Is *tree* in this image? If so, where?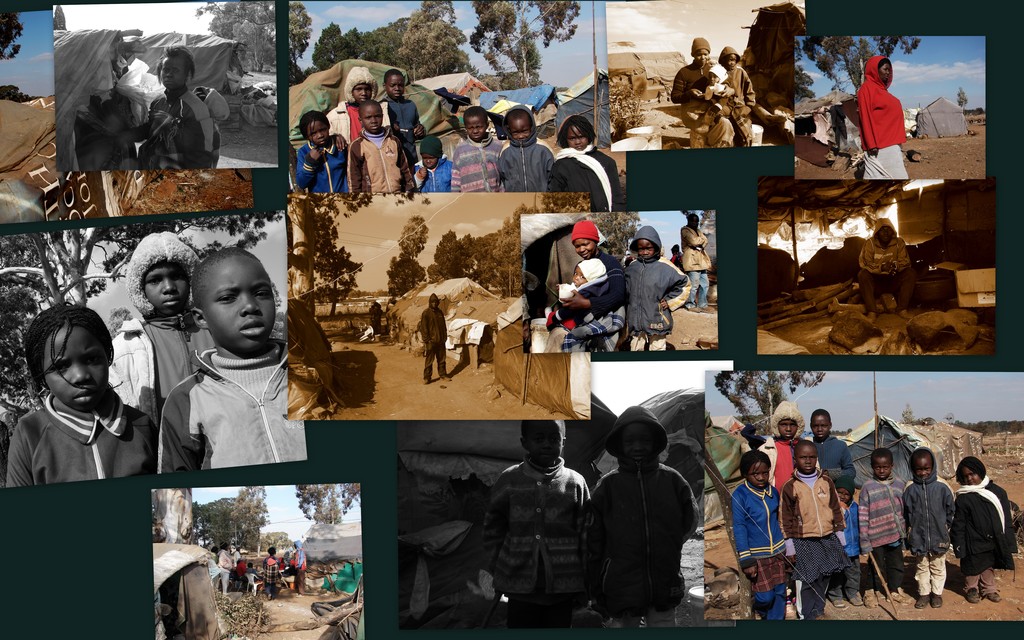
Yes, at l=399, t=0, r=467, b=82.
